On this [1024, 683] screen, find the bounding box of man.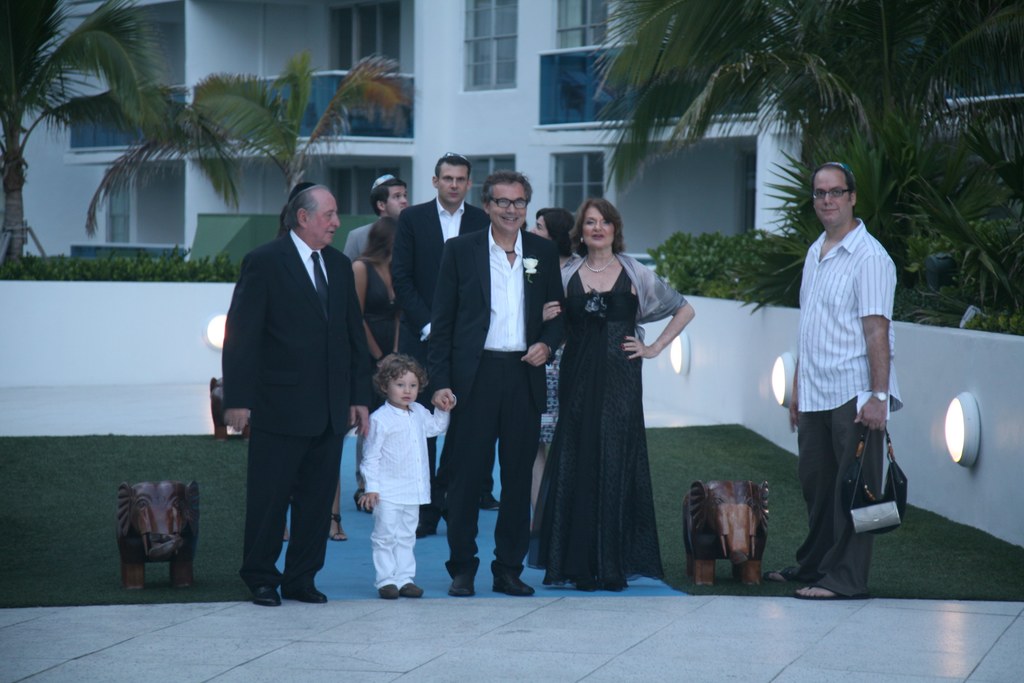
Bounding box: (216, 184, 369, 614).
